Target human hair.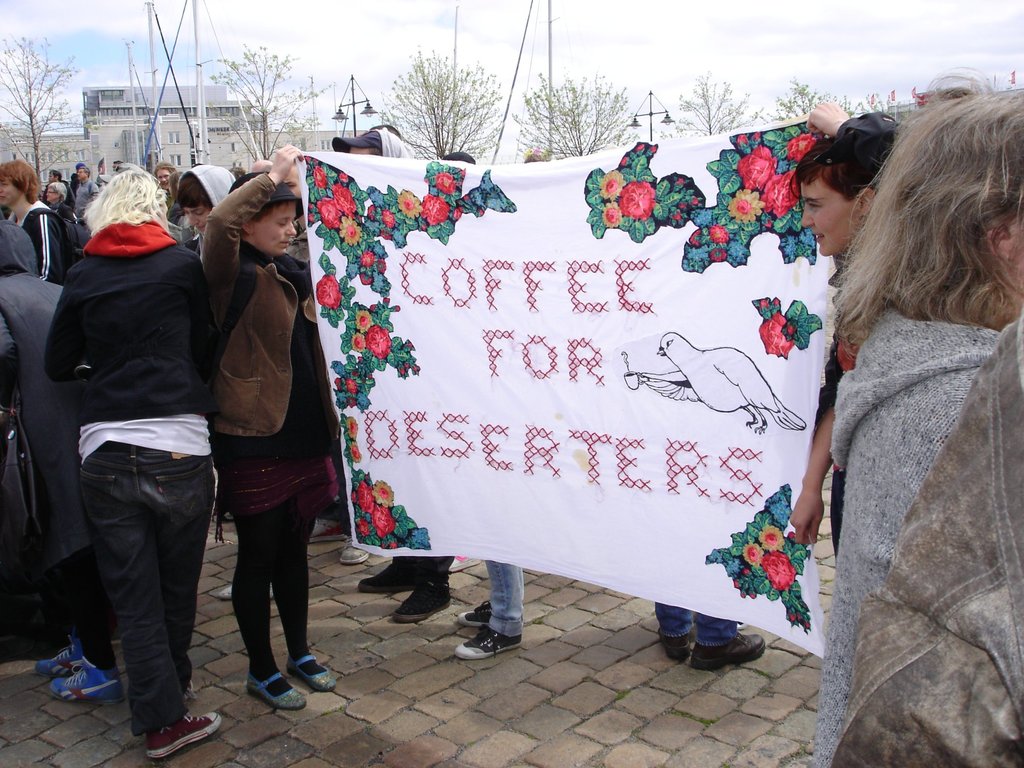
Target region: (left=79, top=167, right=166, bottom=228).
